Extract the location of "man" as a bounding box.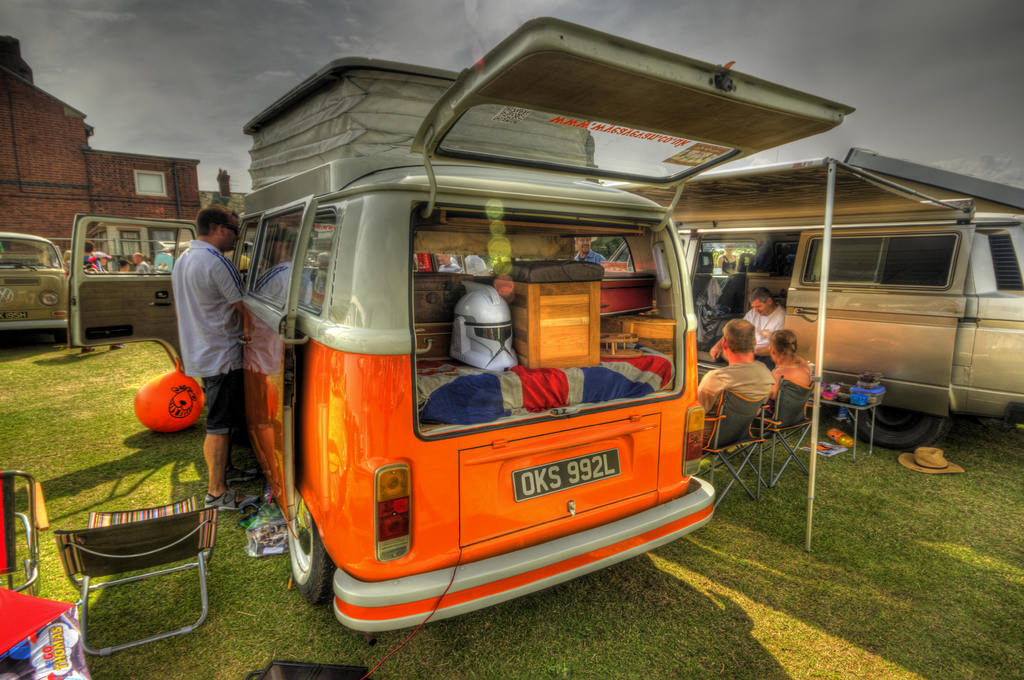
(x1=708, y1=288, x2=786, y2=371).
